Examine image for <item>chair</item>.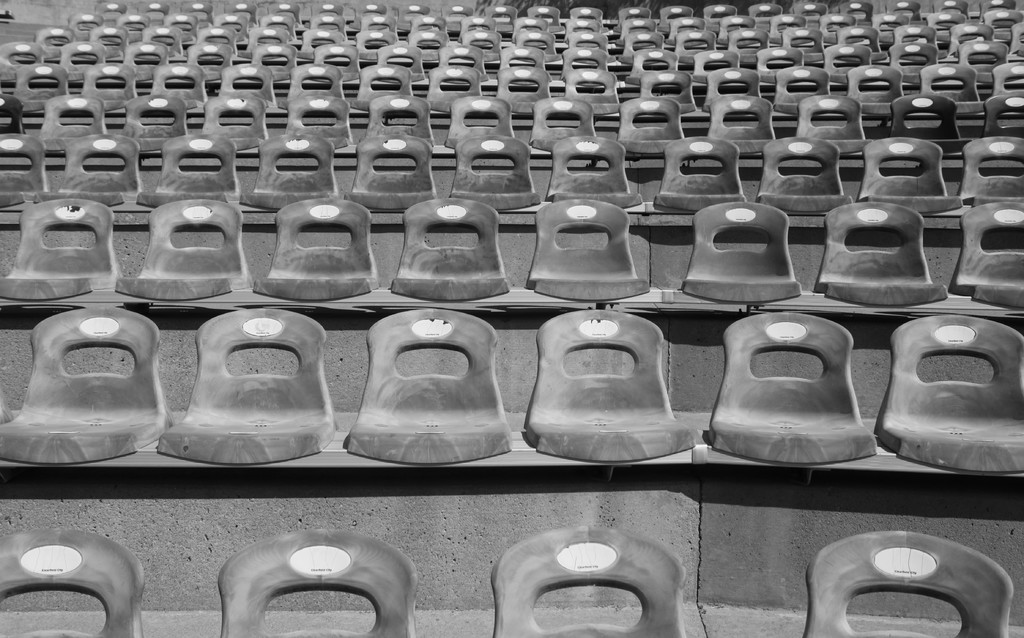
Examination result: [520,309,703,464].
